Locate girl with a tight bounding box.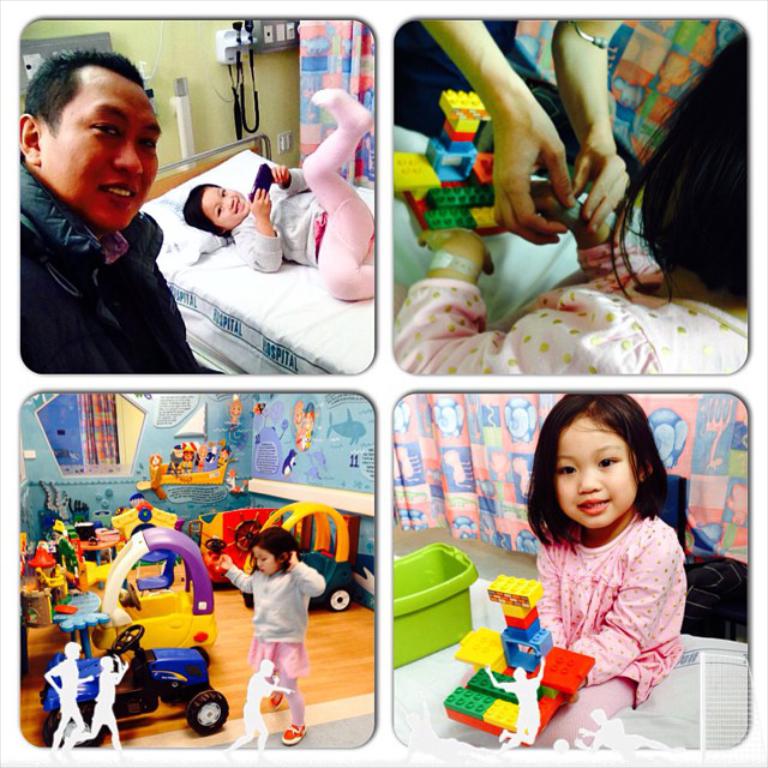
(182,85,378,298).
